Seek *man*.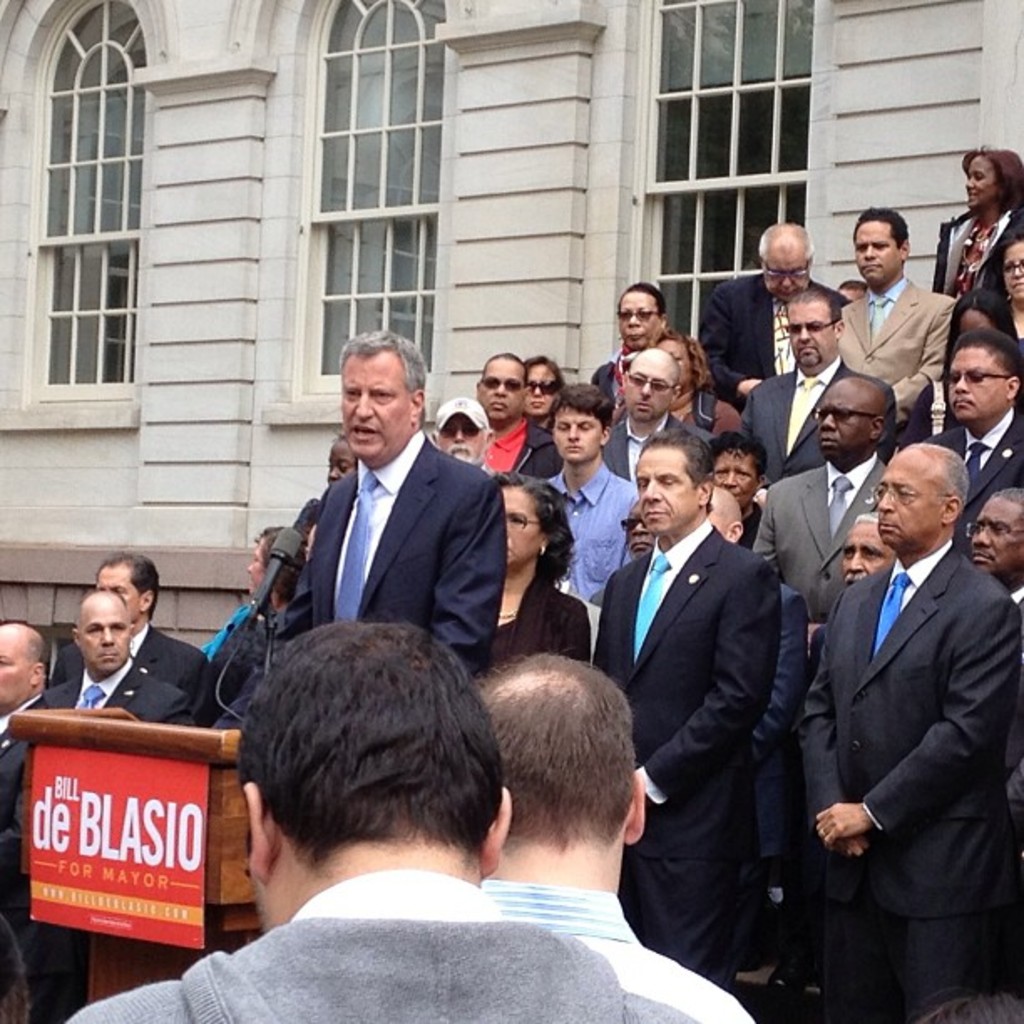
[x1=785, y1=360, x2=1009, y2=1012].
